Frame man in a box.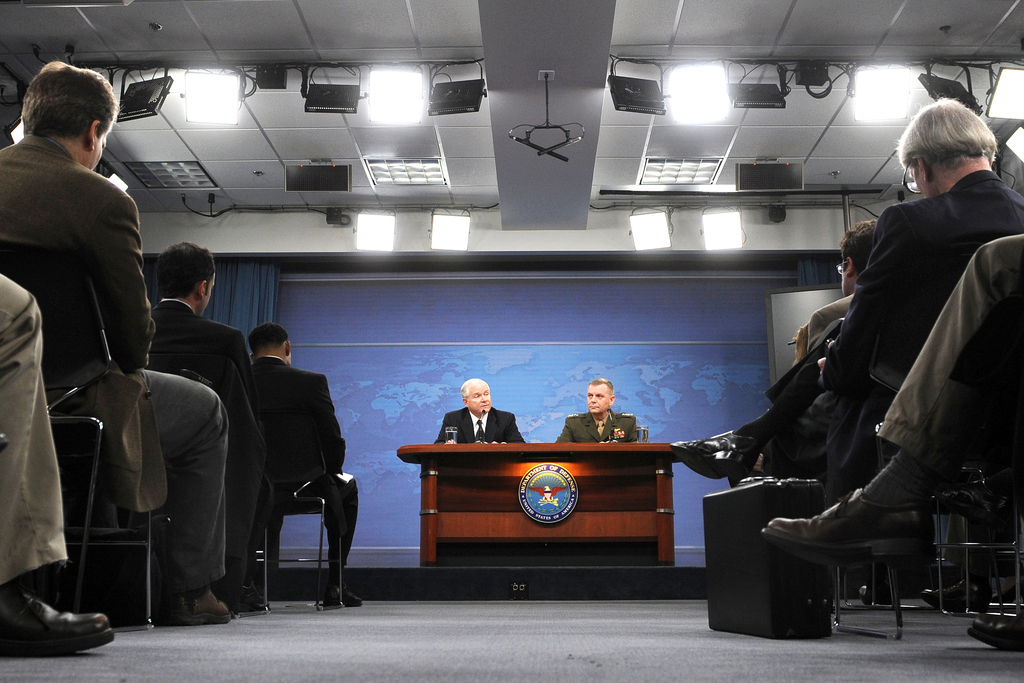
locate(747, 121, 1006, 650).
